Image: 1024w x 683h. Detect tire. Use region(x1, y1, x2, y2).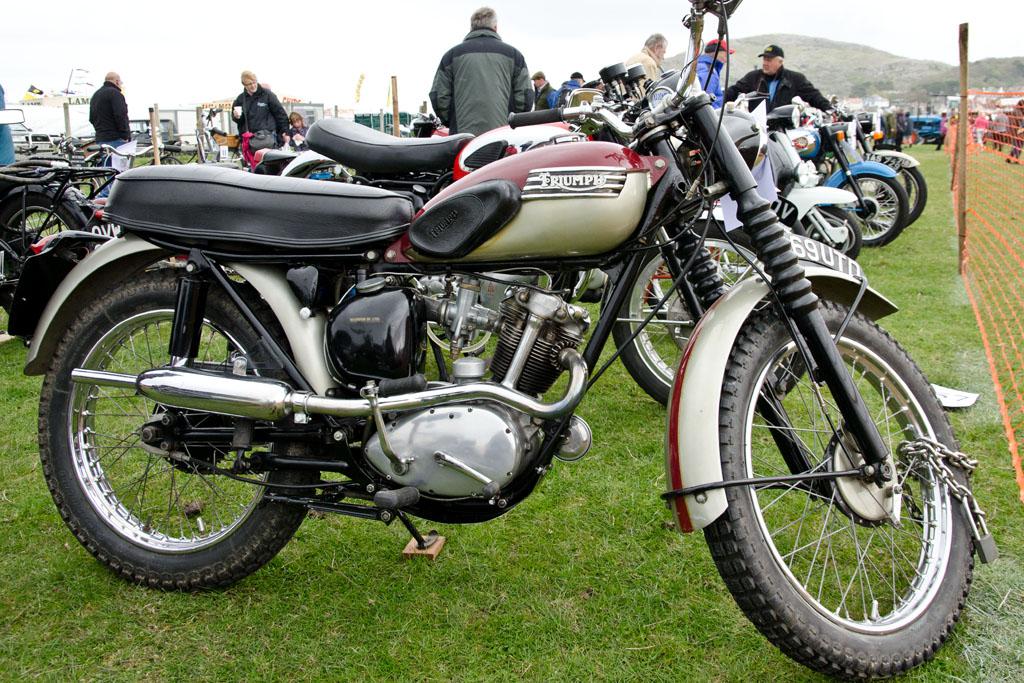
region(39, 268, 319, 586).
